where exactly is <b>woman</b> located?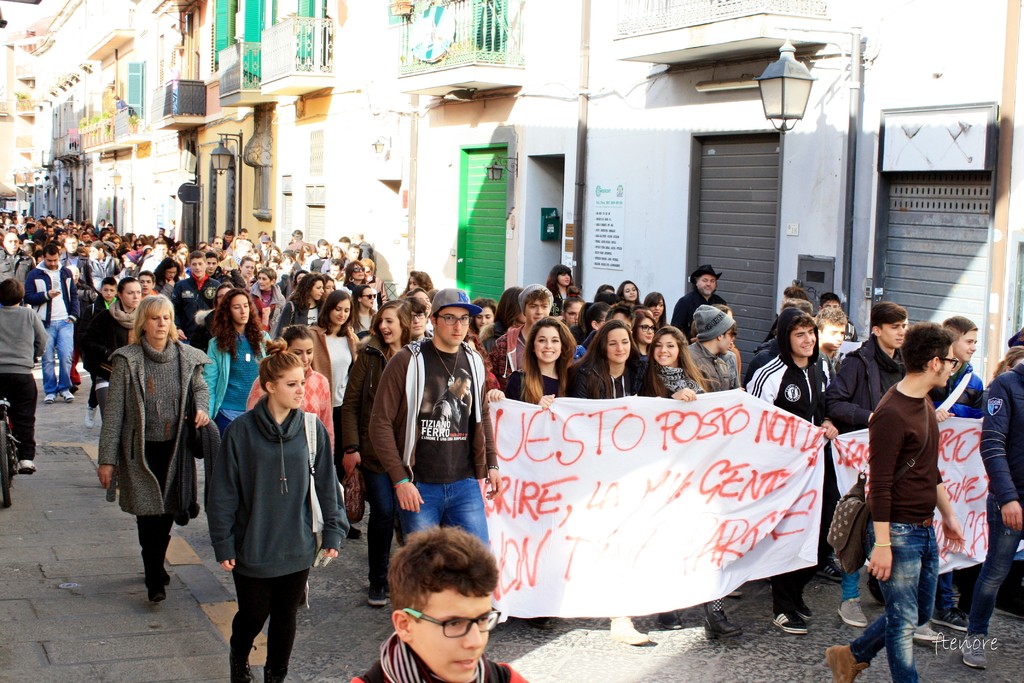
Its bounding box is region(319, 274, 337, 304).
